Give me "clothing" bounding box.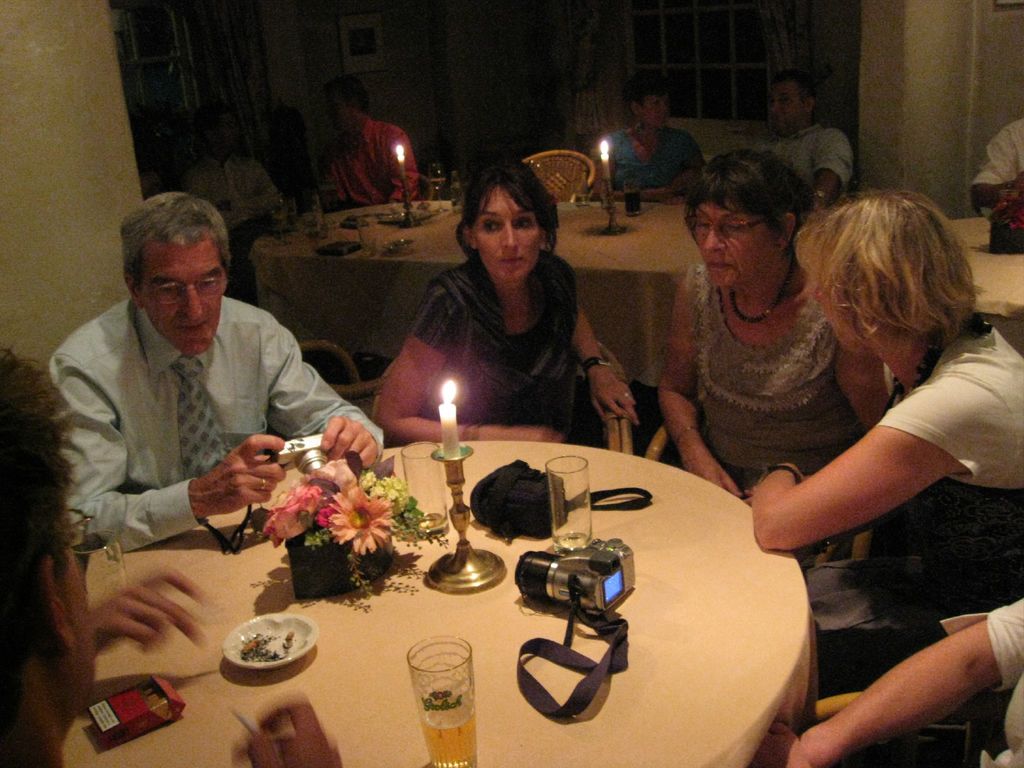
BBox(593, 122, 706, 197).
